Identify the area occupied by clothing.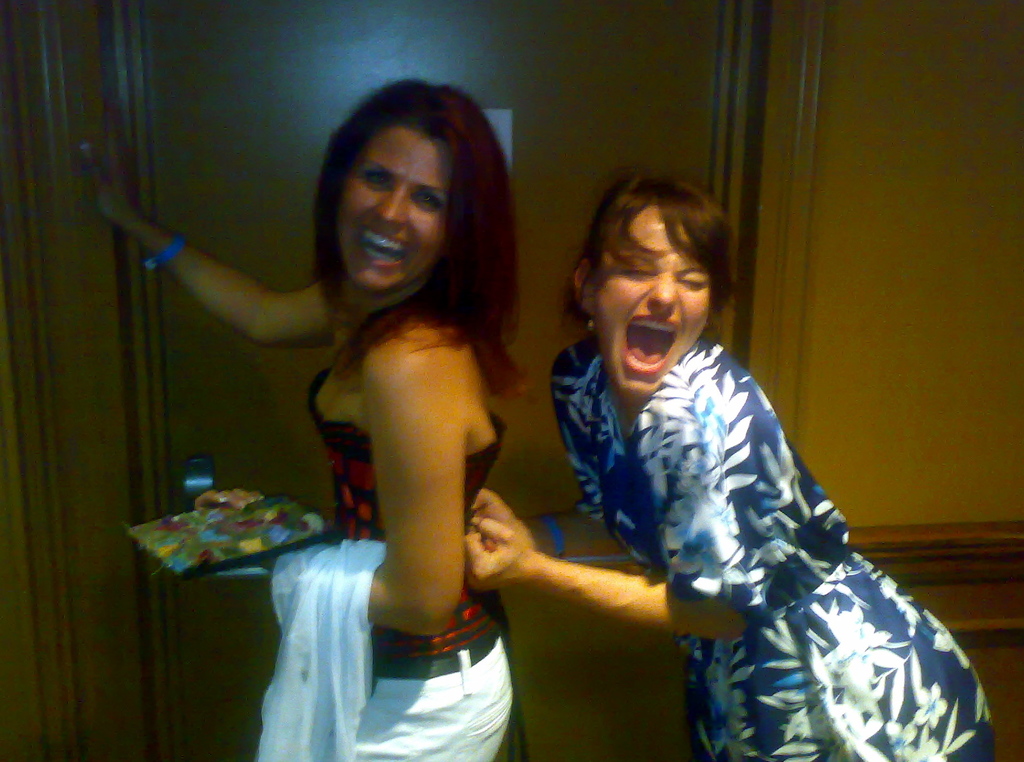
Area: pyautogui.locateOnScreen(252, 364, 514, 761).
